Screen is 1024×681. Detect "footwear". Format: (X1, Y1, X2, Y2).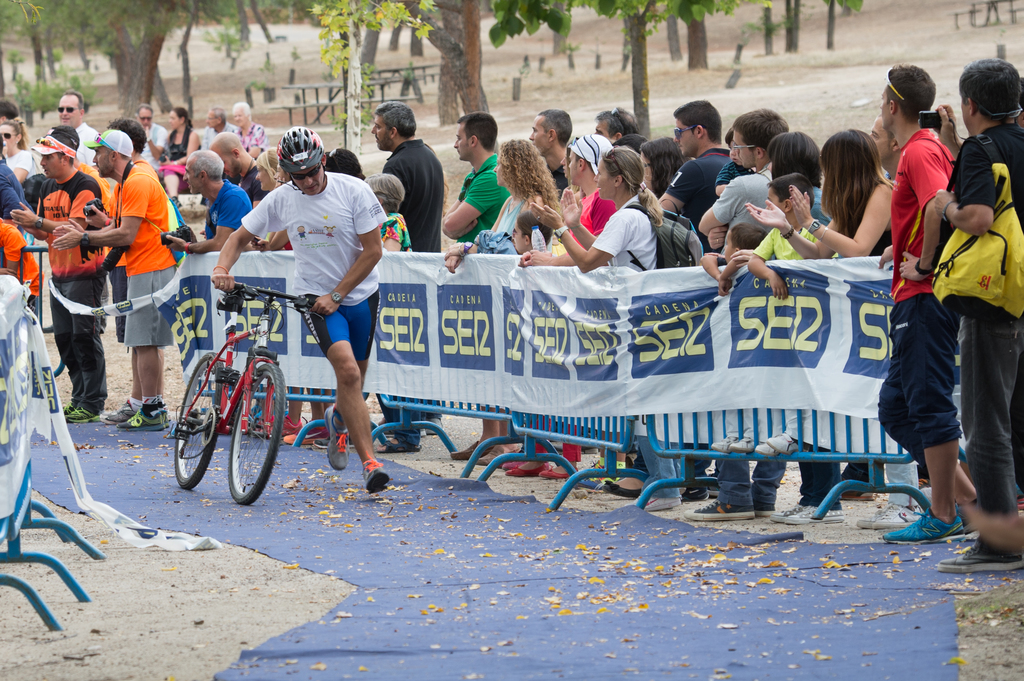
(775, 501, 846, 525).
